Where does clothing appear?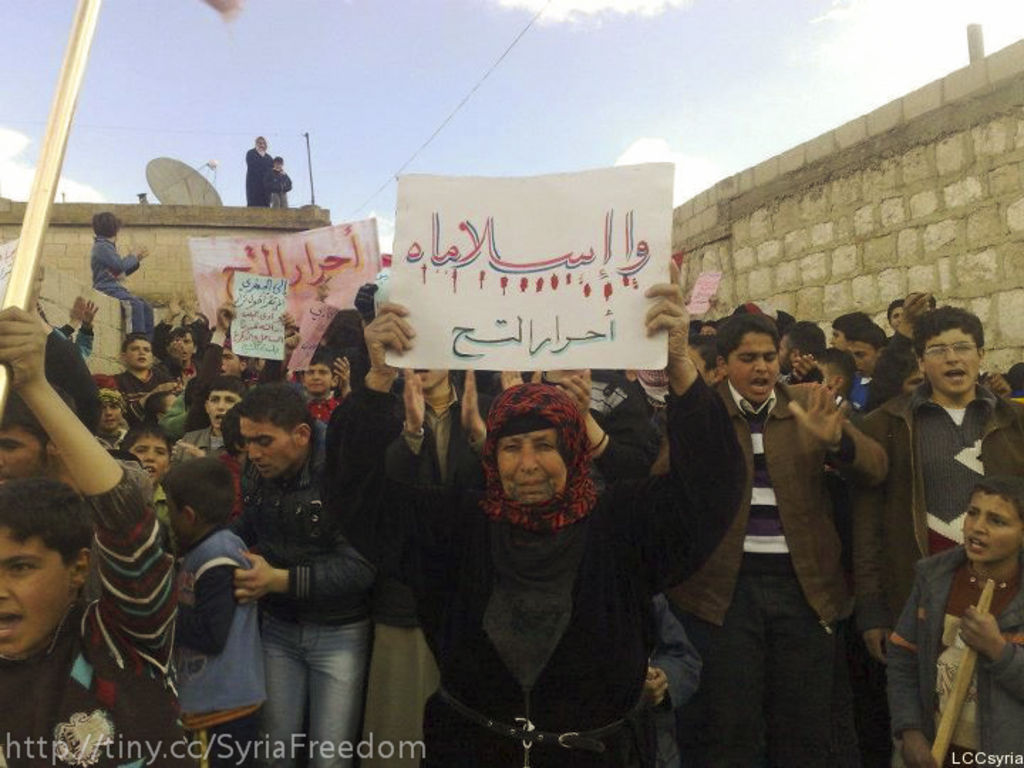
Appears at select_region(158, 492, 175, 556).
